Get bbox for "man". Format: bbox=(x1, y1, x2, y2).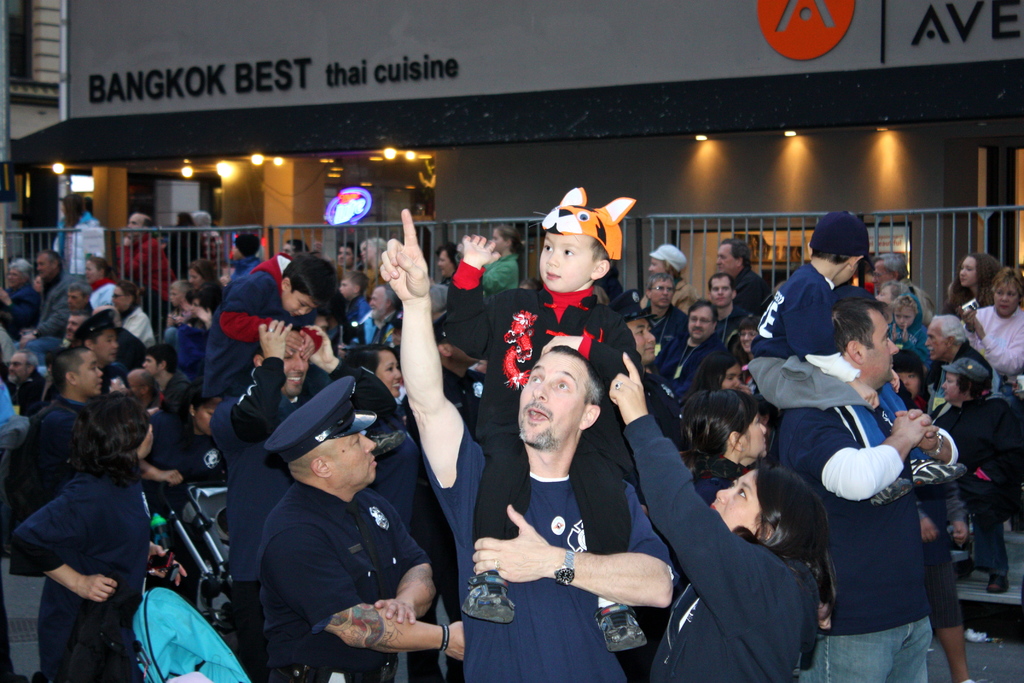
bbox=(221, 368, 449, 682).
